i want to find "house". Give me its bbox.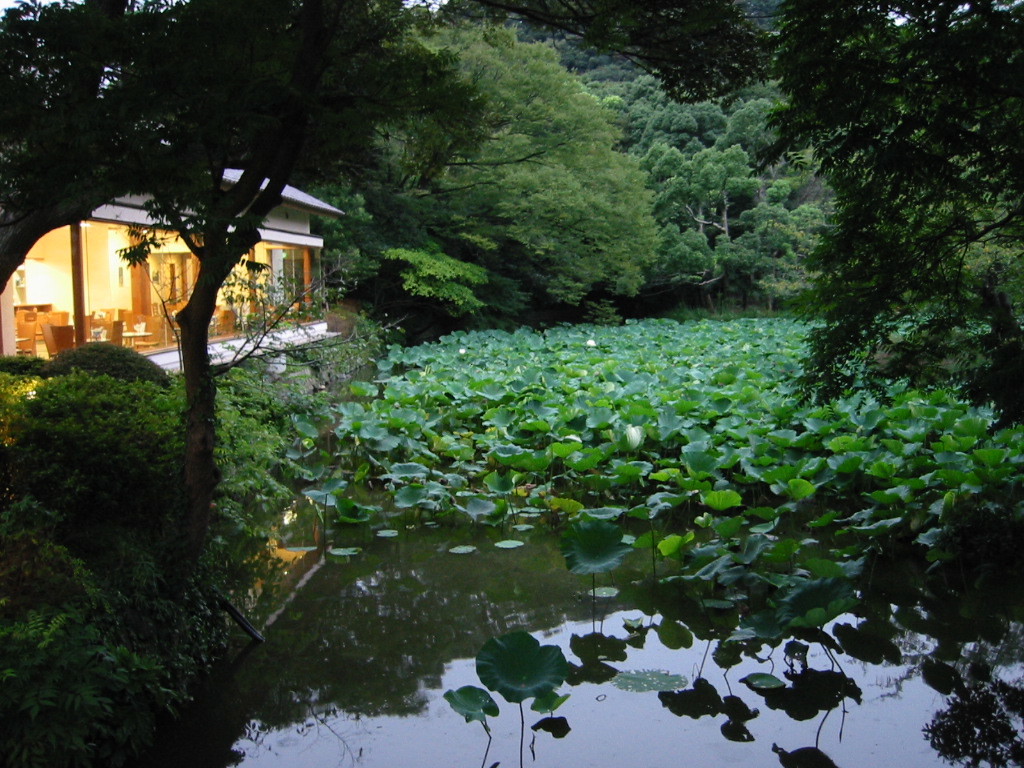
locate(0, 140, 346, 384).
